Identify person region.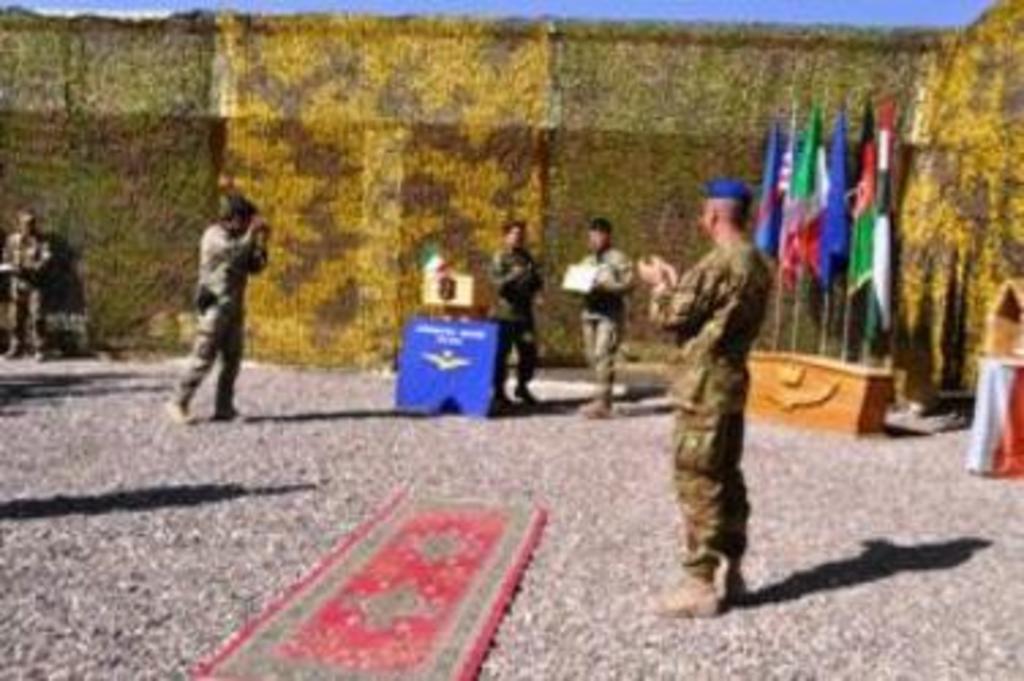
Region: locate(0, 212, 52, 362).
